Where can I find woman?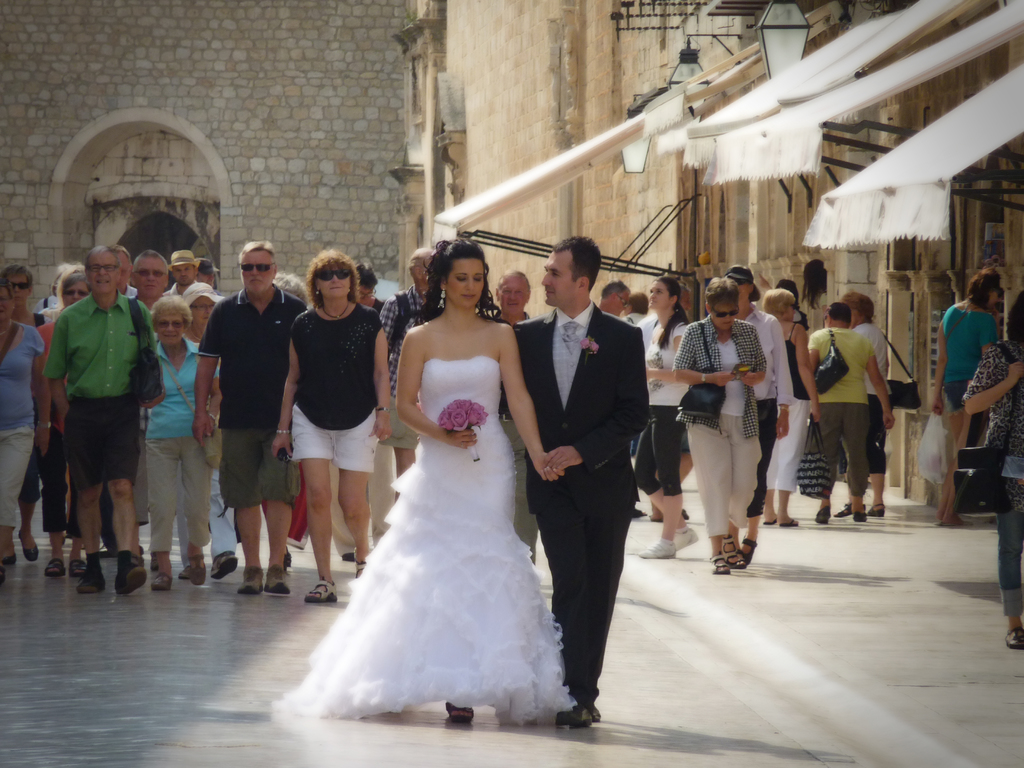
You can find it at Rect(810, 301, 892, 520).
